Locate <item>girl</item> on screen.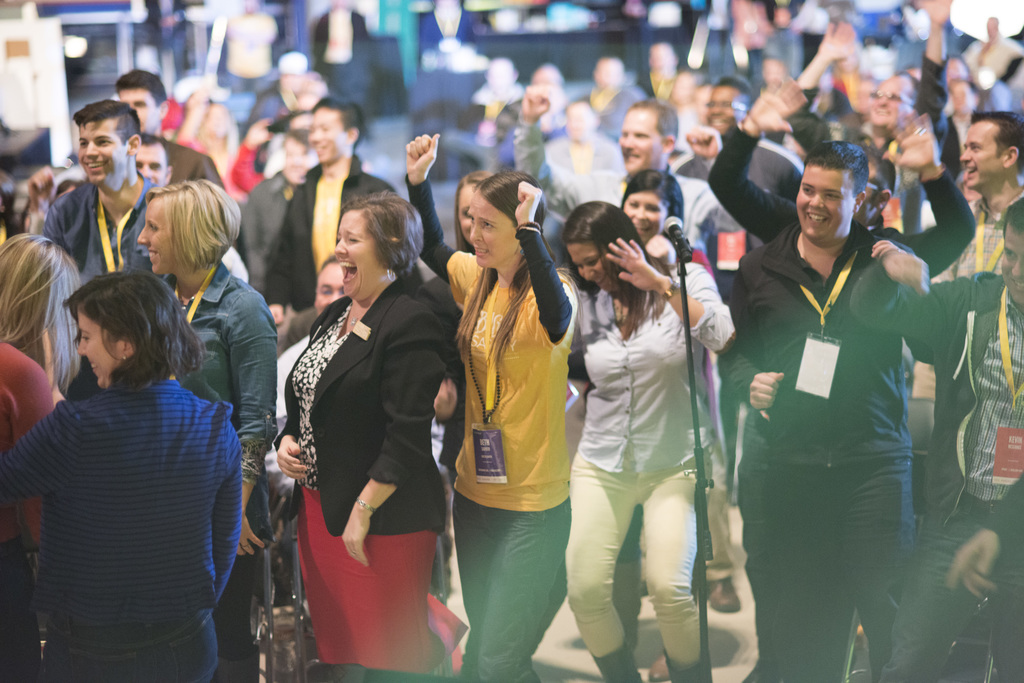
On screen at {"left": 0, "top": 268, "right": 236, "bottom": 682}.
